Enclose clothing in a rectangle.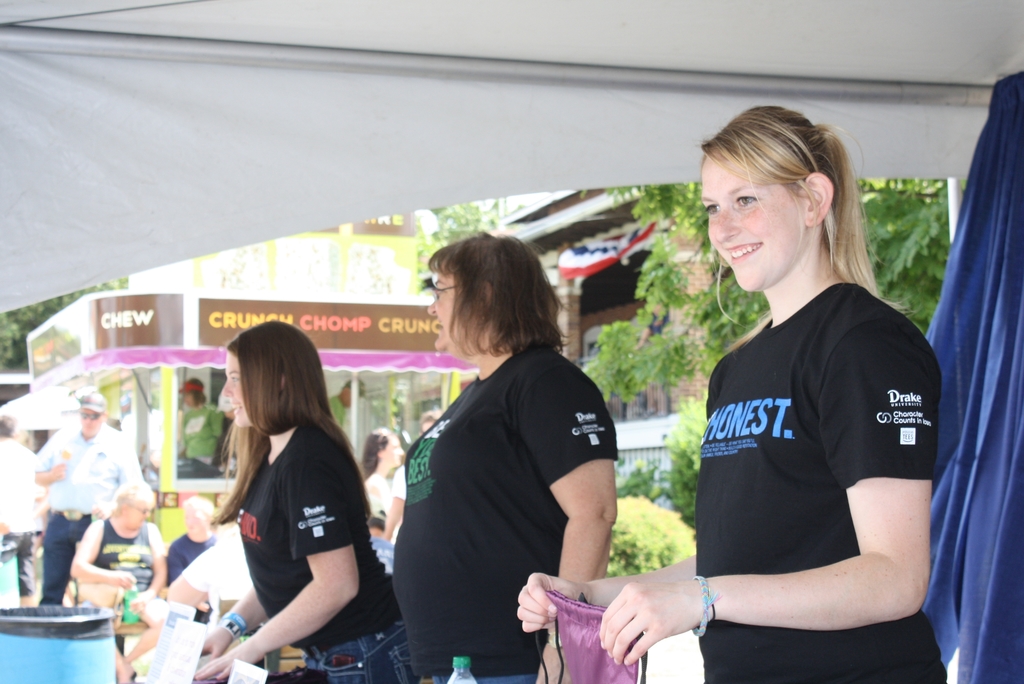
pyautogui.locateOnScreen(184, 397, 224, 467).
